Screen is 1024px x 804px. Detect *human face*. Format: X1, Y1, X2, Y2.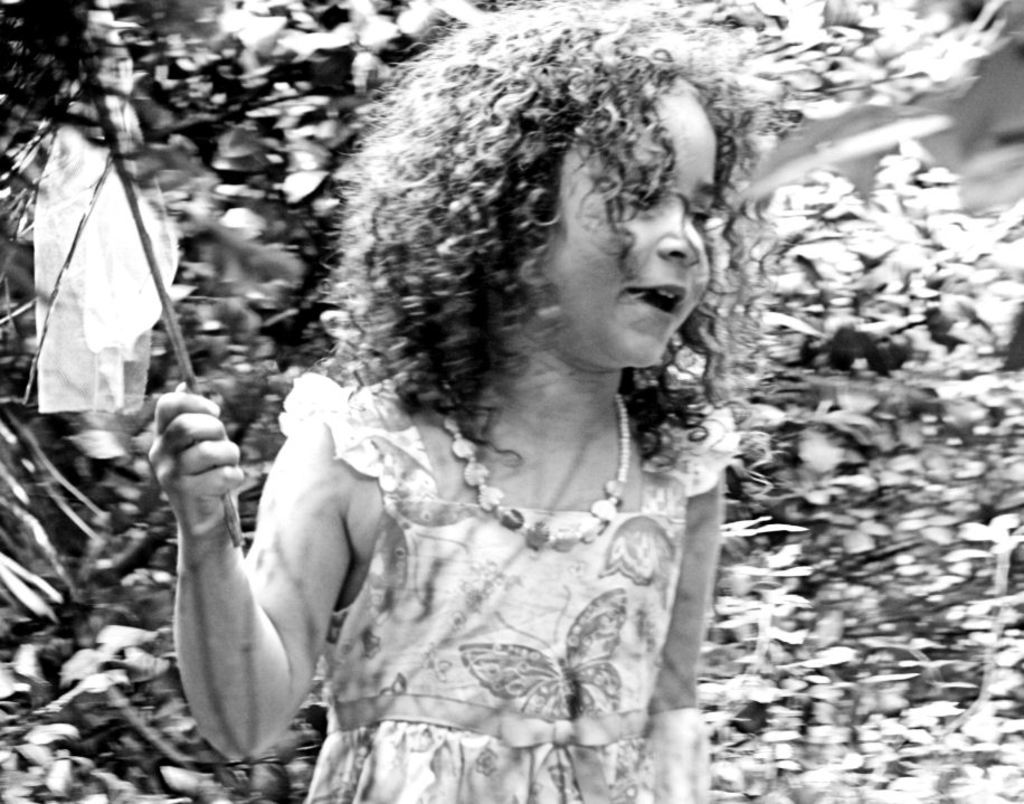
523, 78, 715, 373.
